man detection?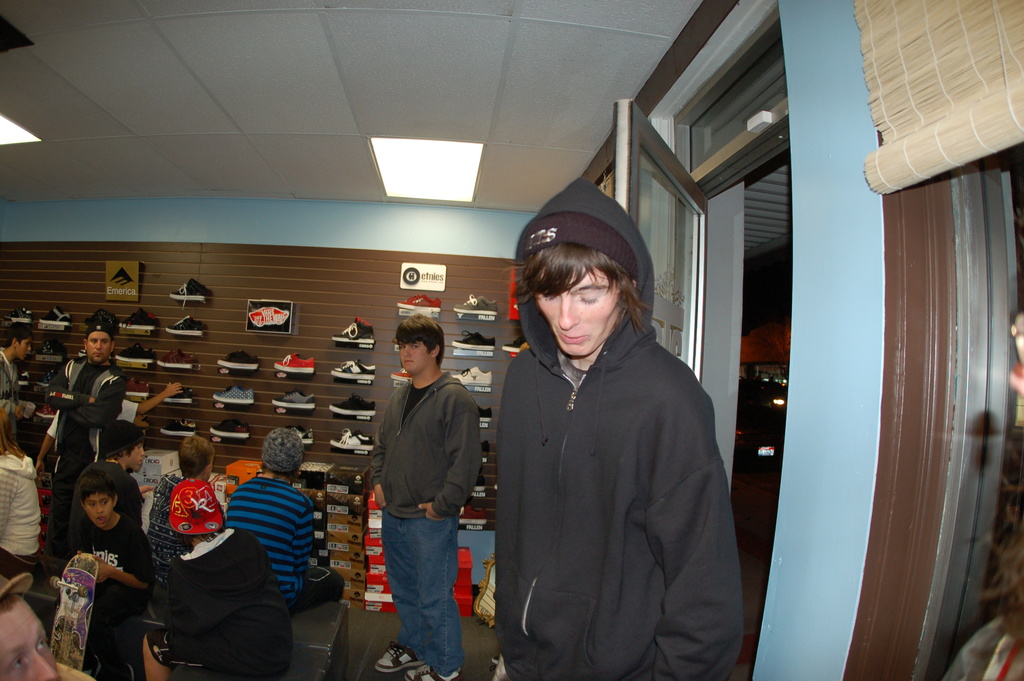
Rect(39, 319, 127, 578)
